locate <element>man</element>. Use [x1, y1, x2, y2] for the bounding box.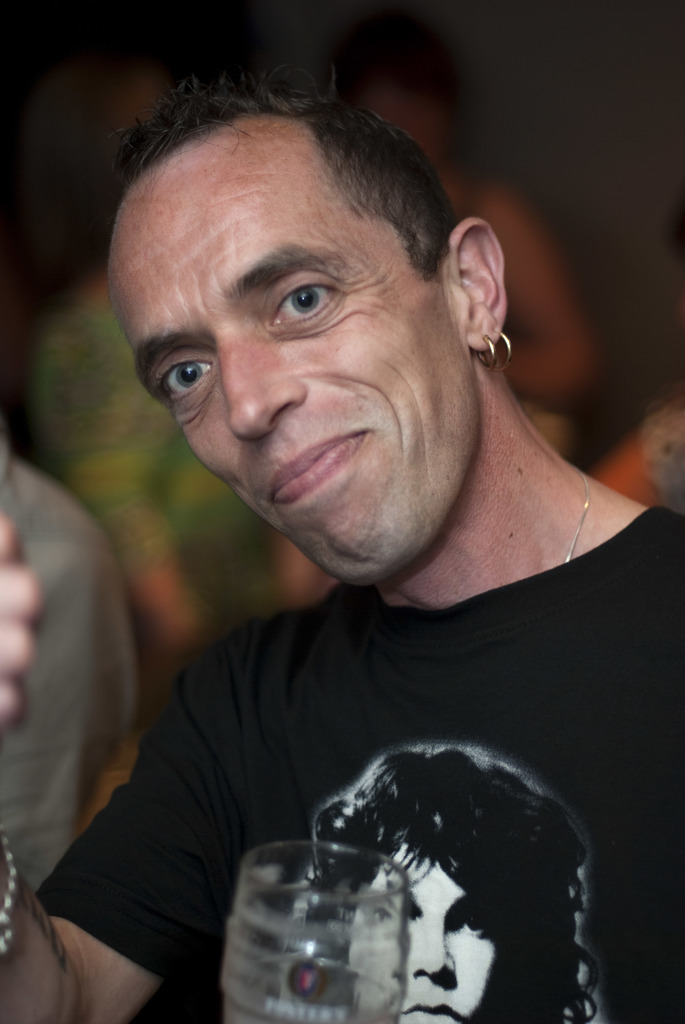
[0, 36, 684, 1021].
